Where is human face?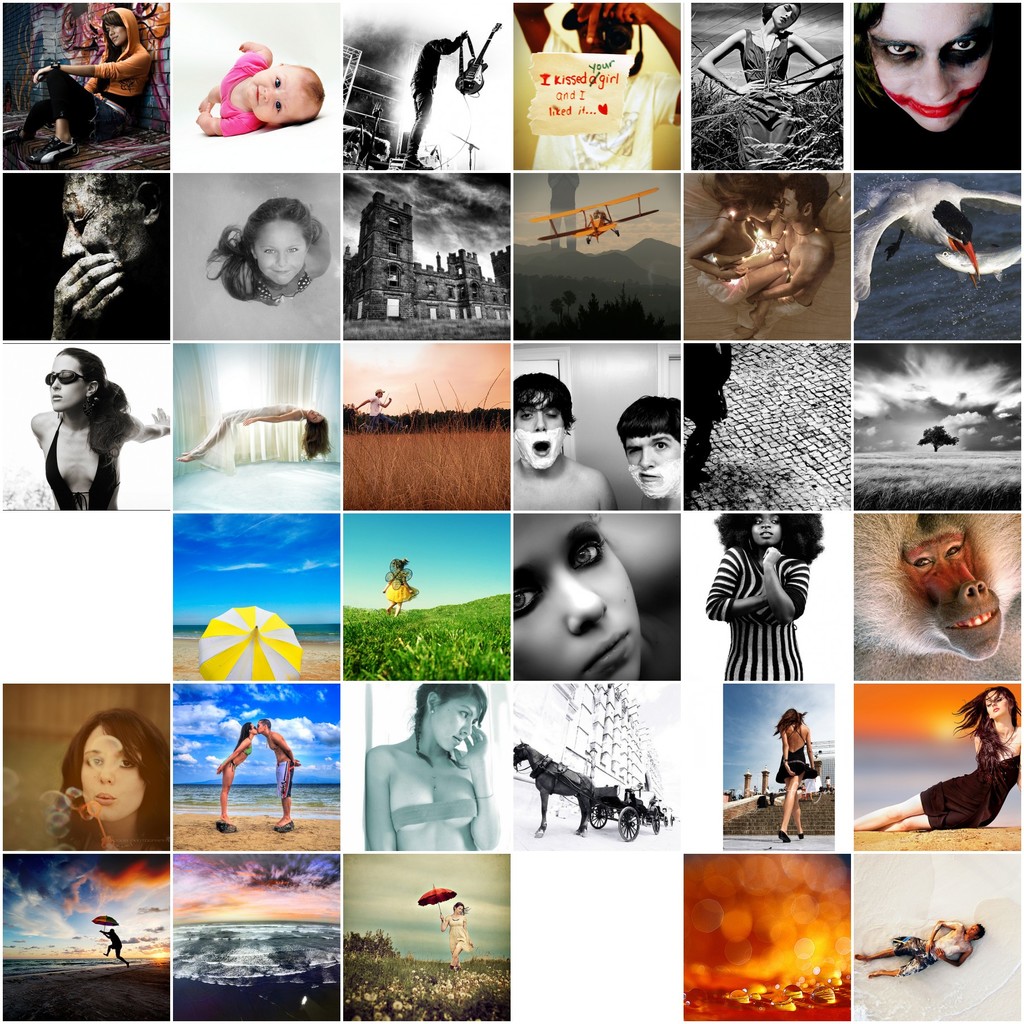
crop(314, 410, 333, 420).
